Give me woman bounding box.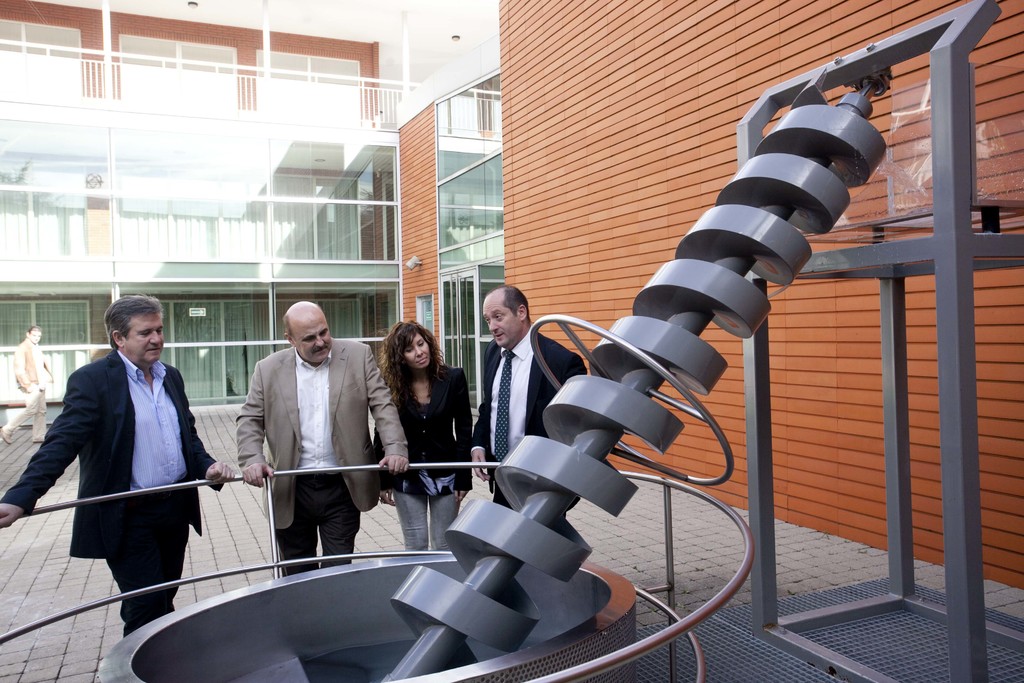
x1=368 y1=325 x2=466 y2=523.
